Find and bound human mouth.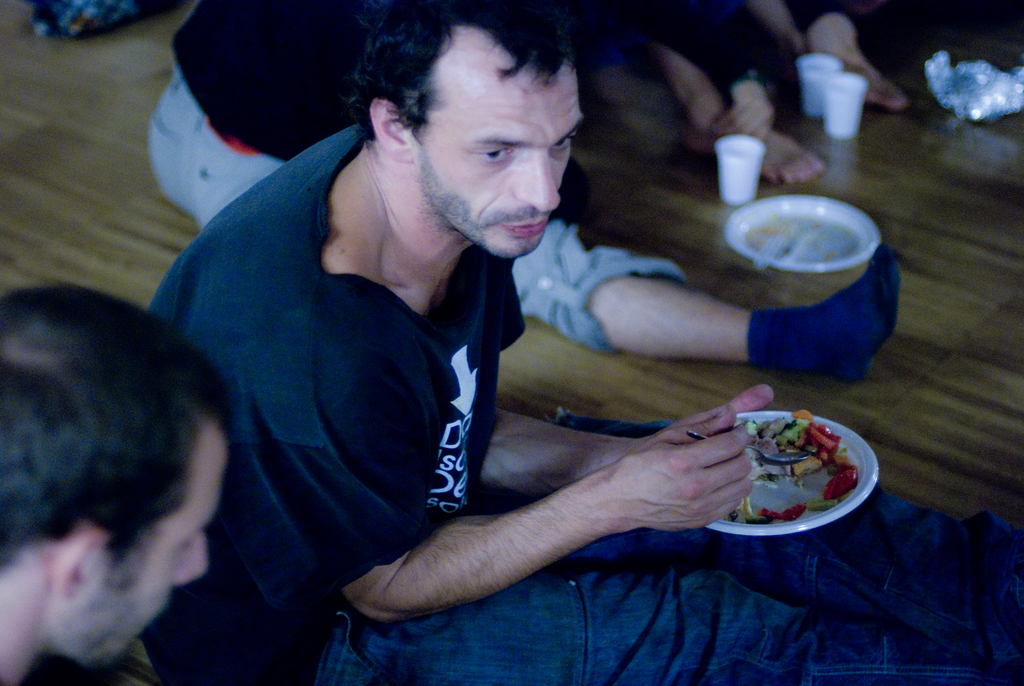
Bound: {"x1": 502, "y1": 220, "x2": 549, "y2": 237}.
